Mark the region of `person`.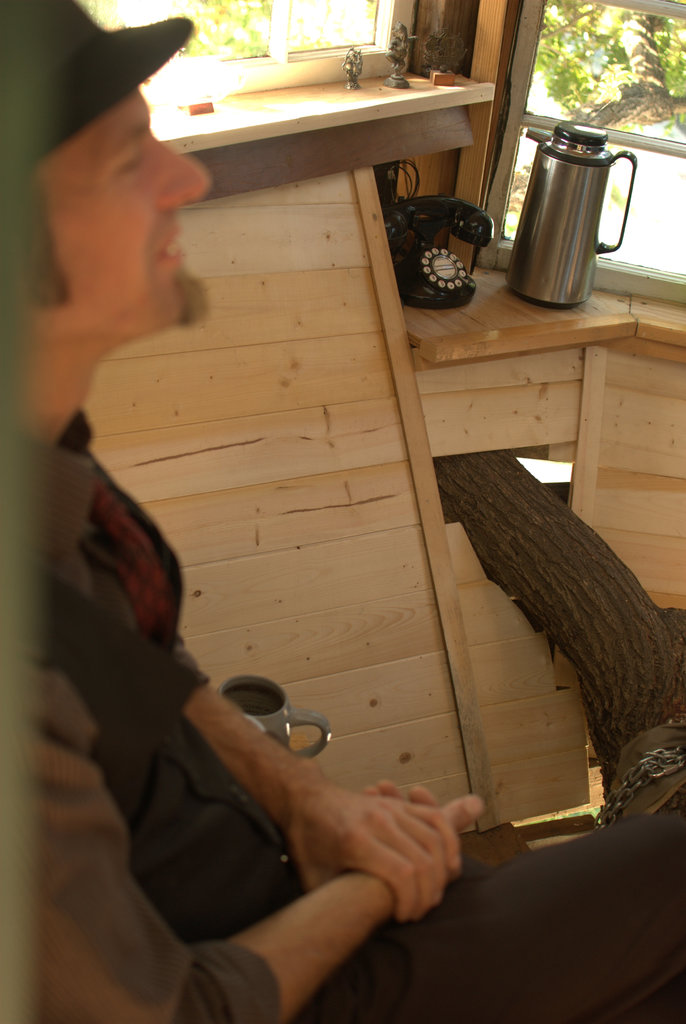
Region: x1=0, y1=0, x2=484, y2=1023.
